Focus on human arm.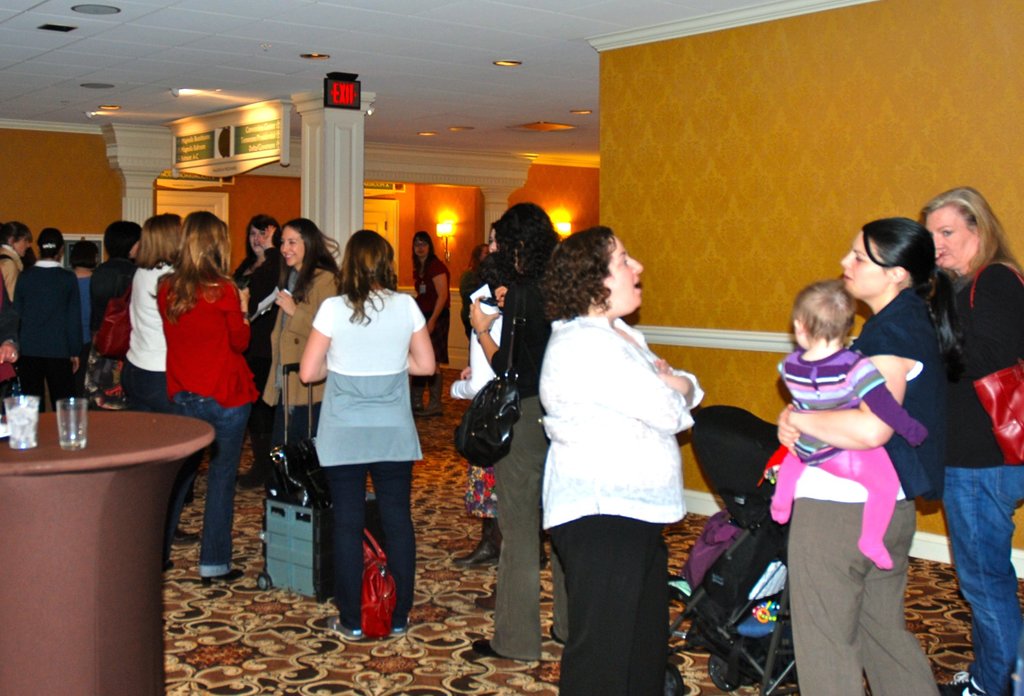
Focused at {"x1": 255, "y1": 222, "x2": 286, "y2": 293}.
